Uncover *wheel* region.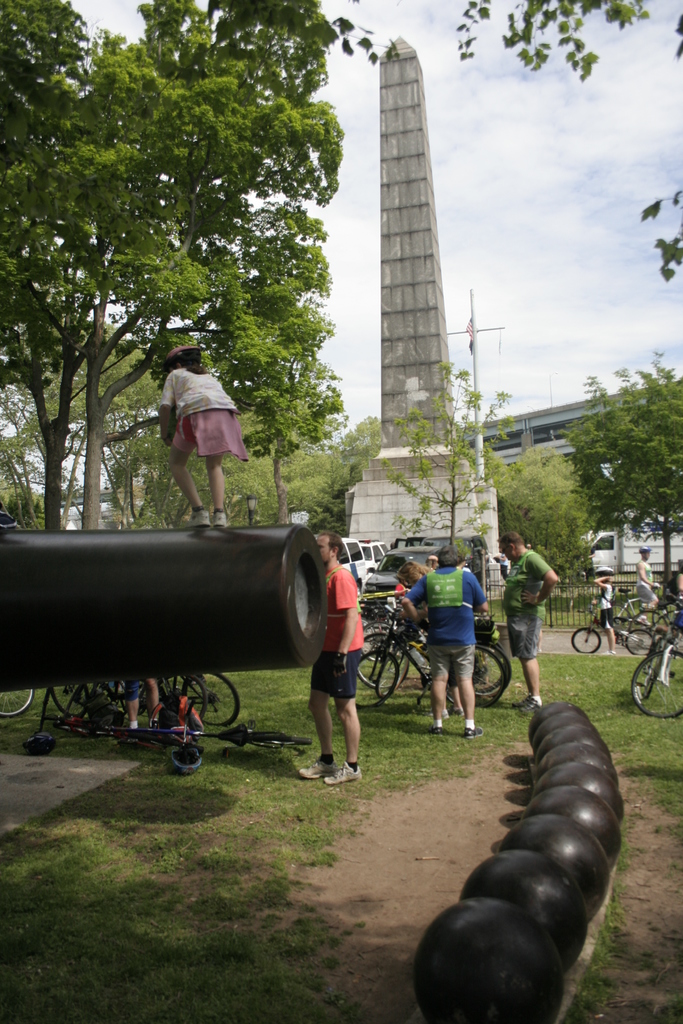
Uncovered: select_region(644, 650, 660, 695).
